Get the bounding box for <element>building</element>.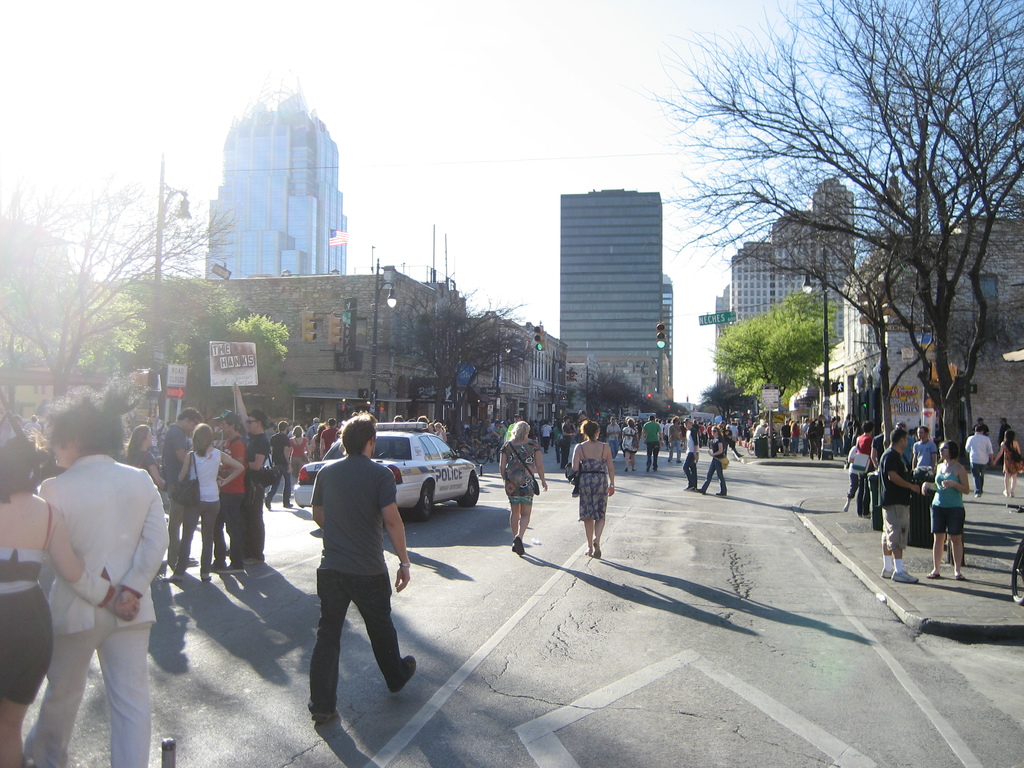
<box>209,95,346,280</box>.
